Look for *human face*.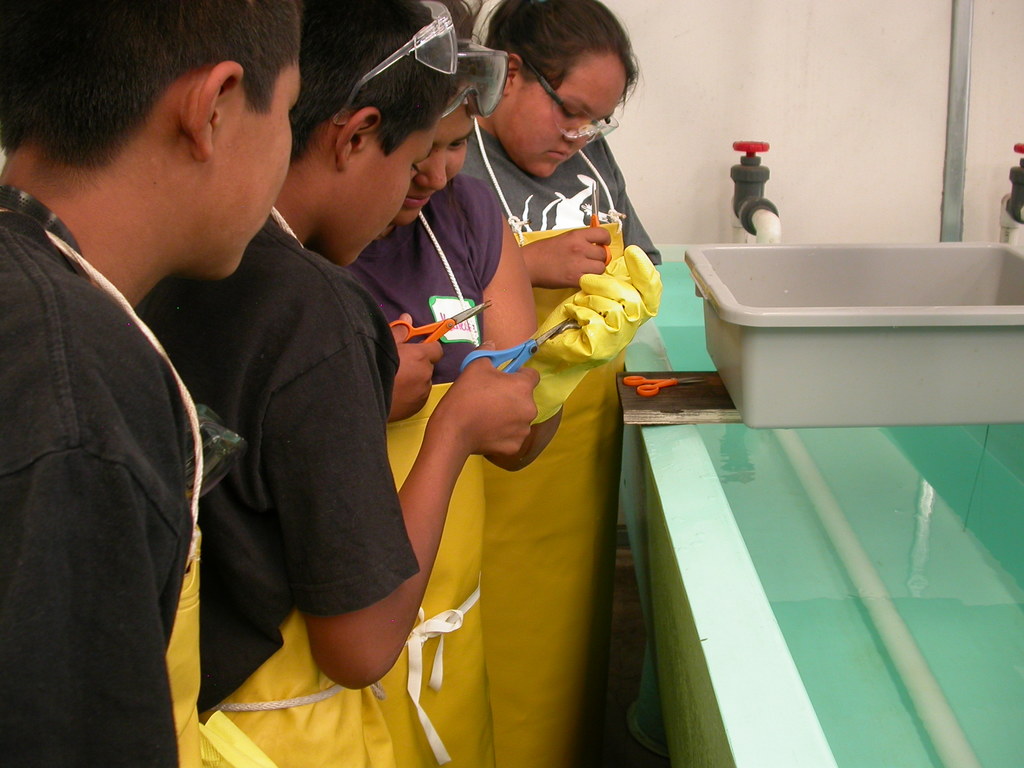
Found: 342 114 436 266.
